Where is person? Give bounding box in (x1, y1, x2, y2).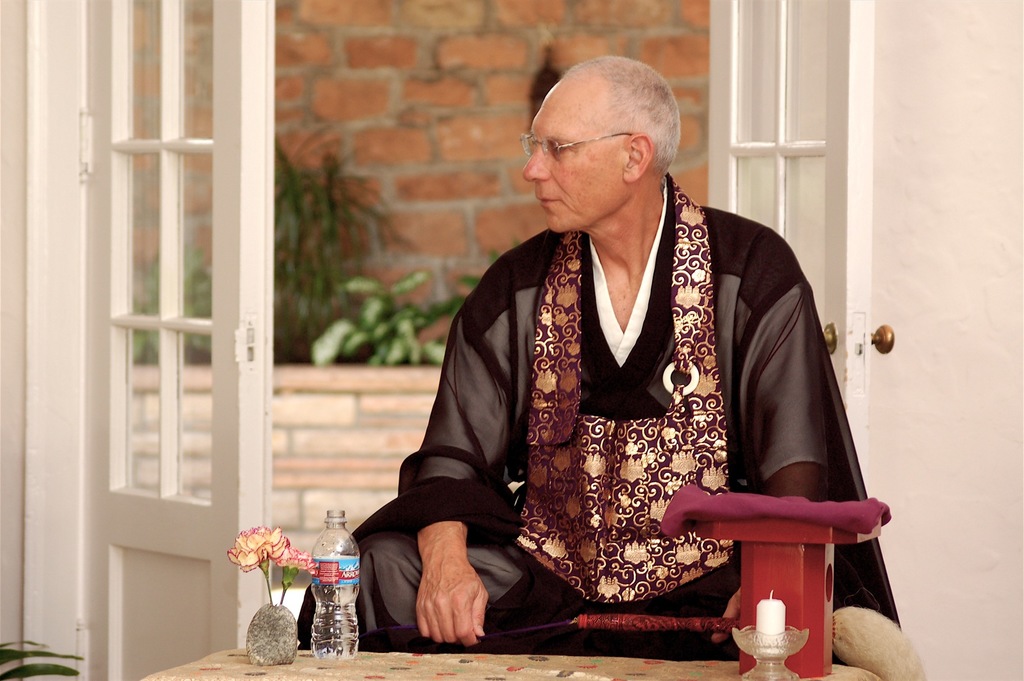
(294, 56, 902, 663).
